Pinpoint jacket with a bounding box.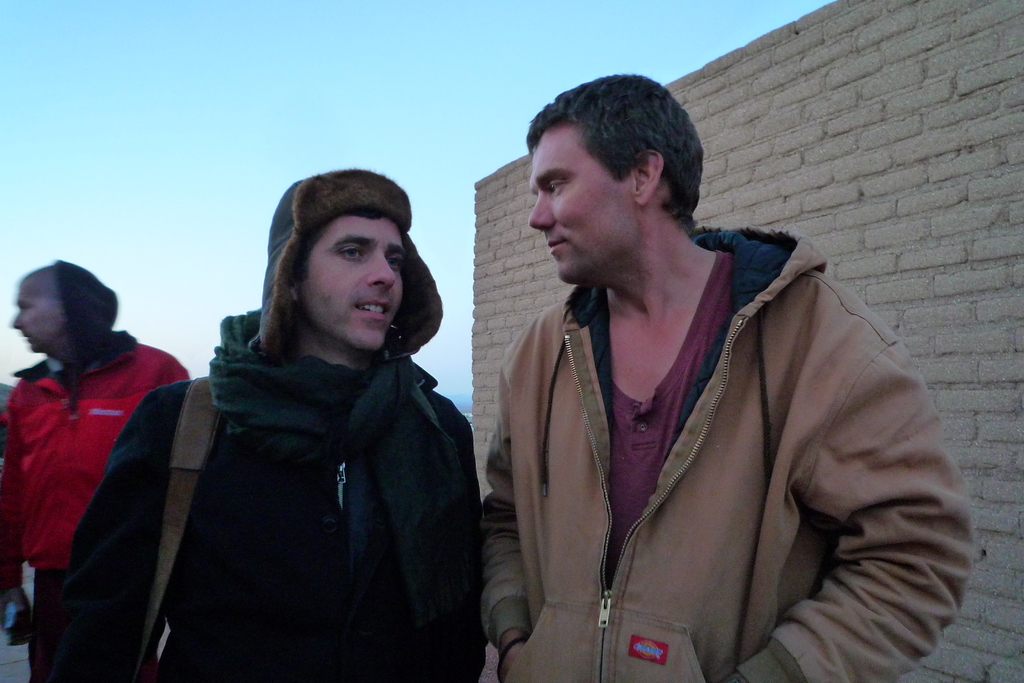
detection(10, 253, 196, 597).
